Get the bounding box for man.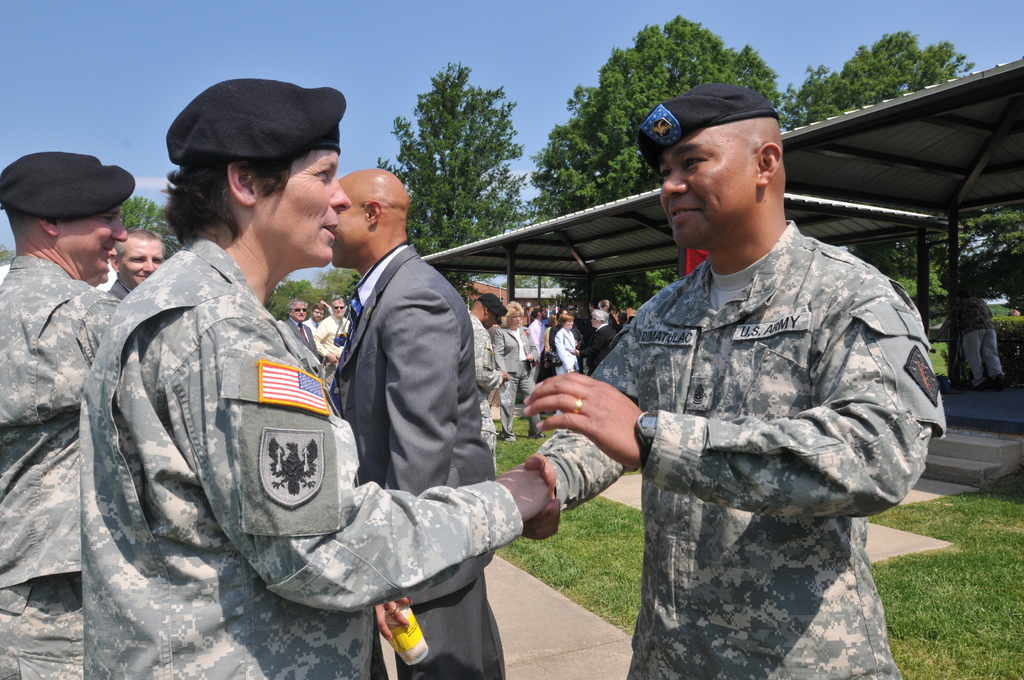
573 308 620 387.
